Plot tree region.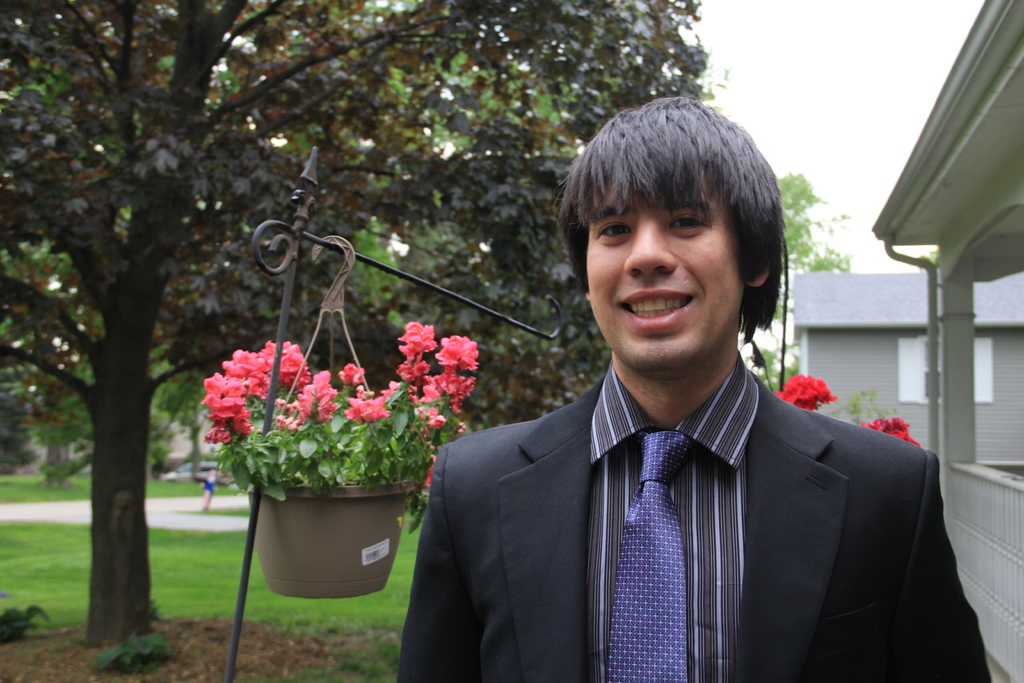
Plotted at bbox=[396, 108, 872, 460].
